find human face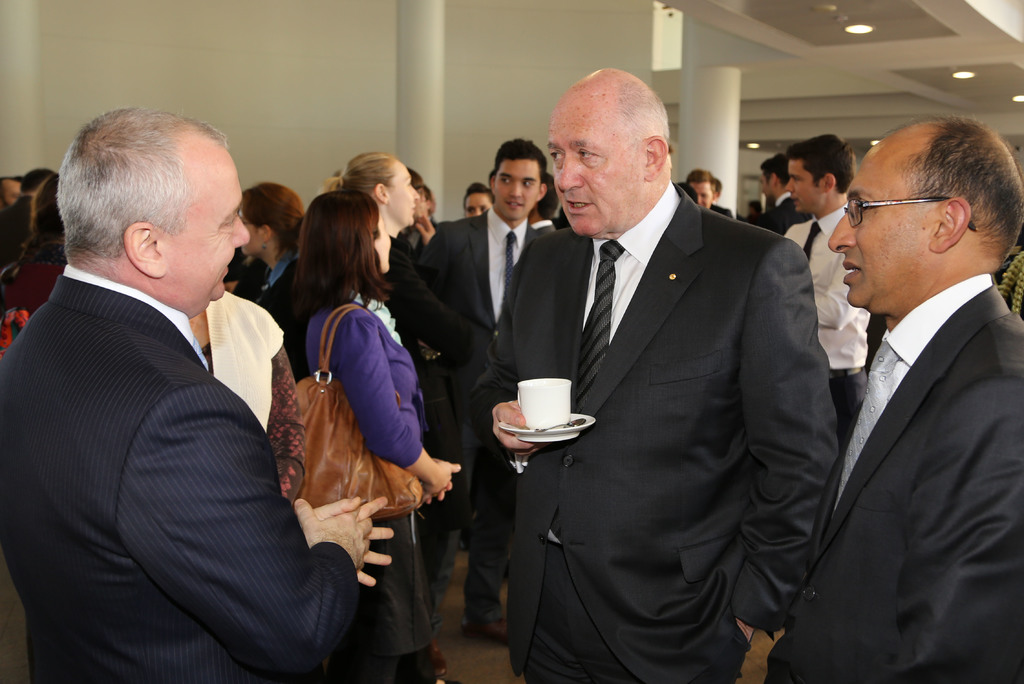
[left=696, top=179, right=719, bottom=213]
